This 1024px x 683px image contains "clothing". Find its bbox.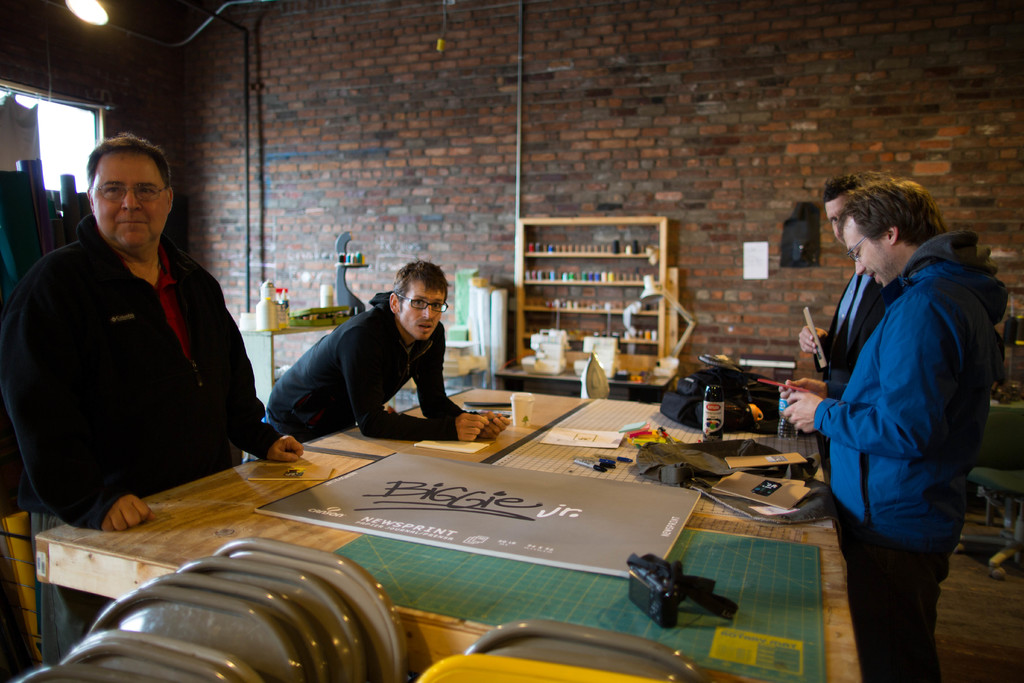
{"left": 814, "top": 231, "right": 1009, "bottom": 682}.
